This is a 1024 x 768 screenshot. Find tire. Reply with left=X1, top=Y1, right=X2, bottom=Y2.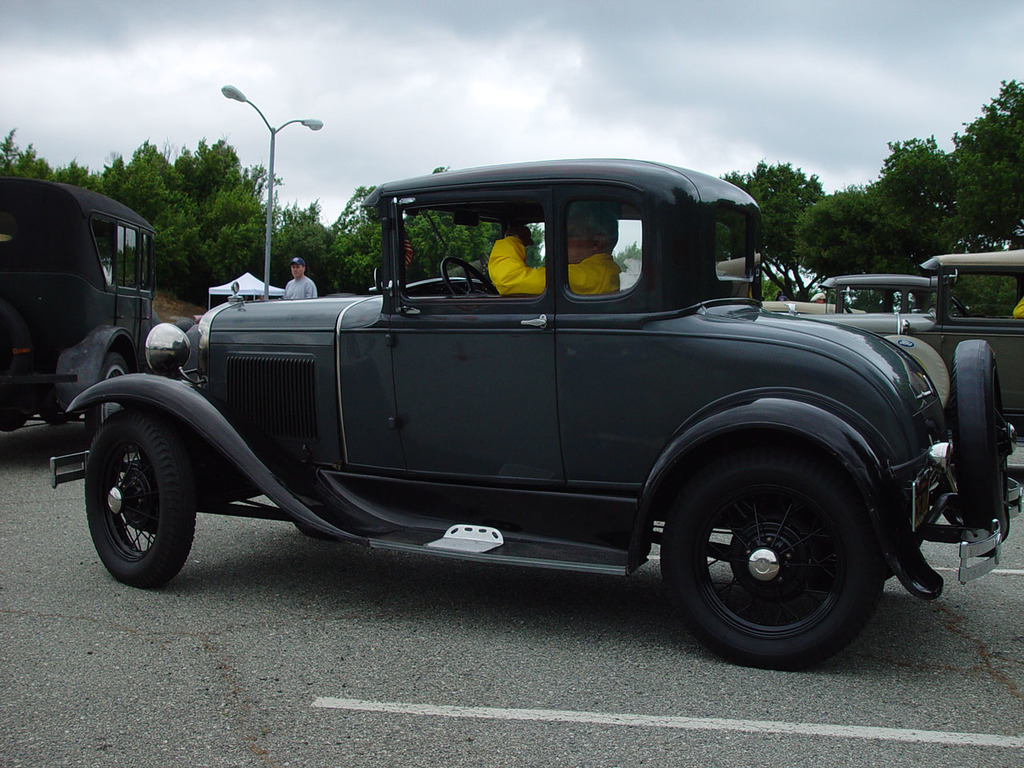
left=660, top=448, right=884, bottom=664.
